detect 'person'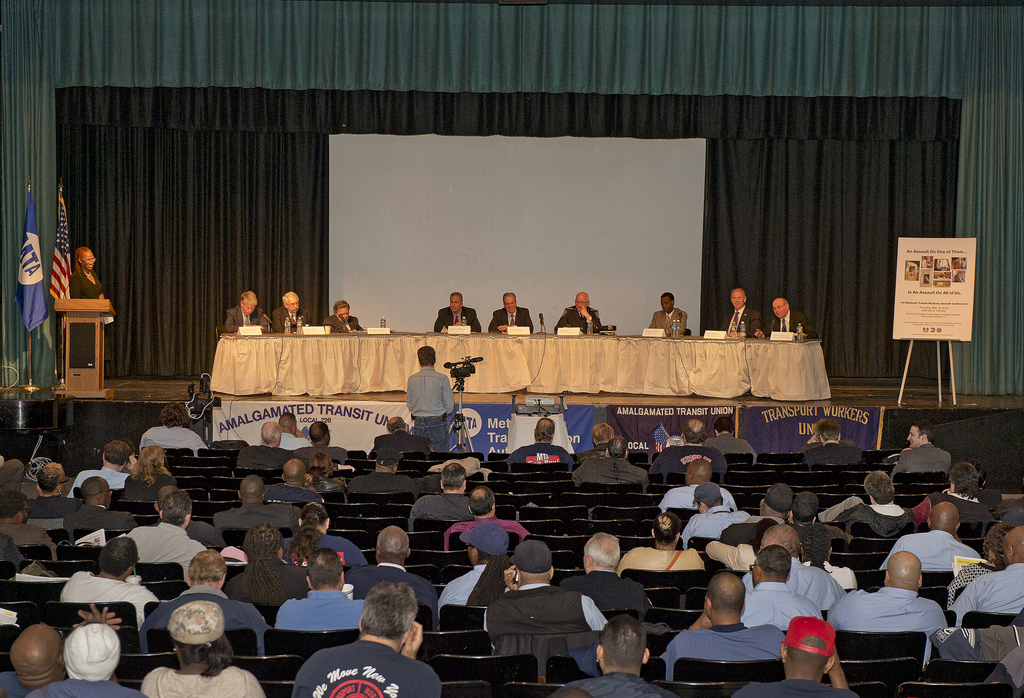
<bbox>294, 580, 445, 697</bbox>
